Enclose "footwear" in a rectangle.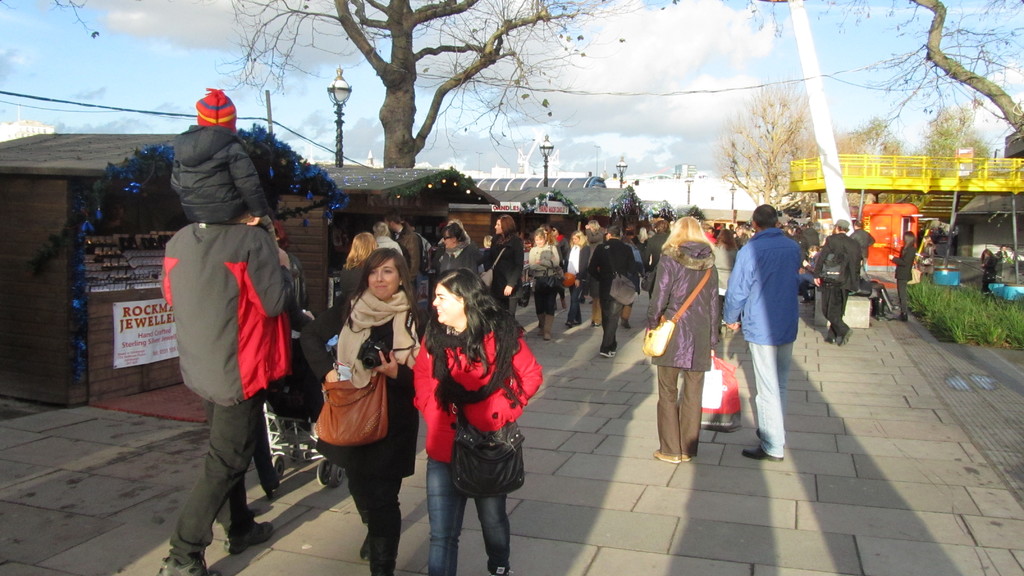
358/531/368/558.
